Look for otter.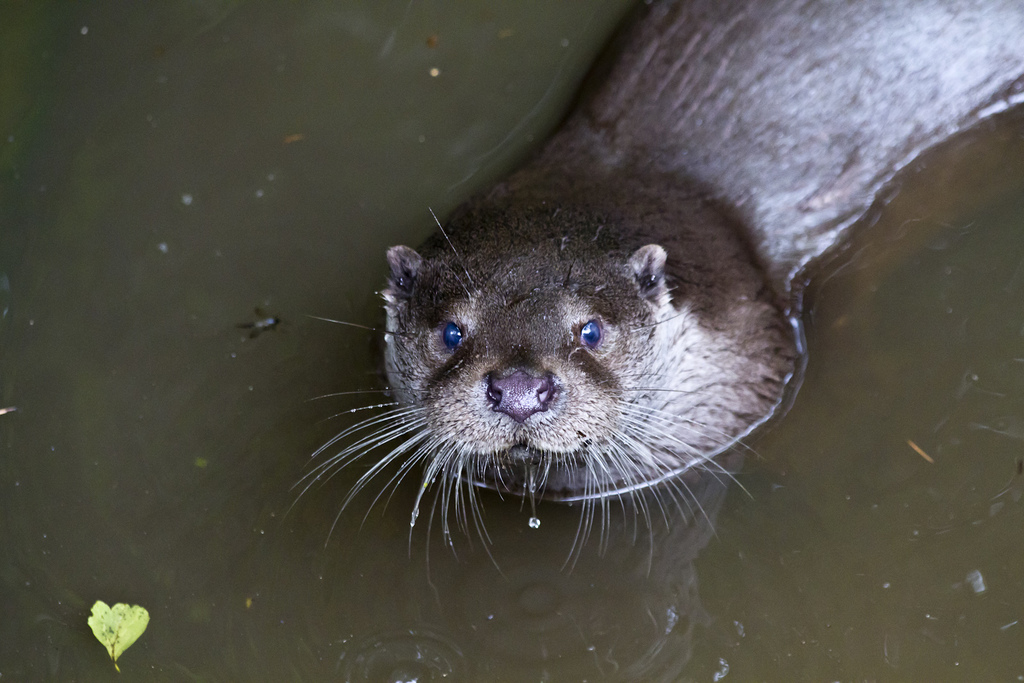
Found: box(290, 0, 1023, 575).
